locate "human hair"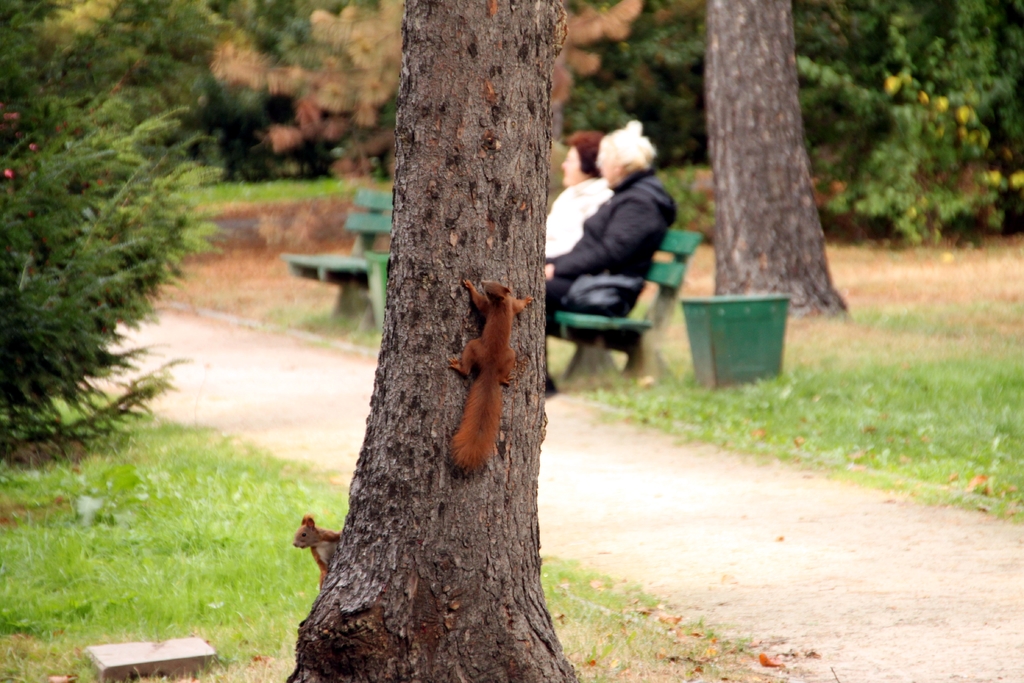
559:129:604:179
